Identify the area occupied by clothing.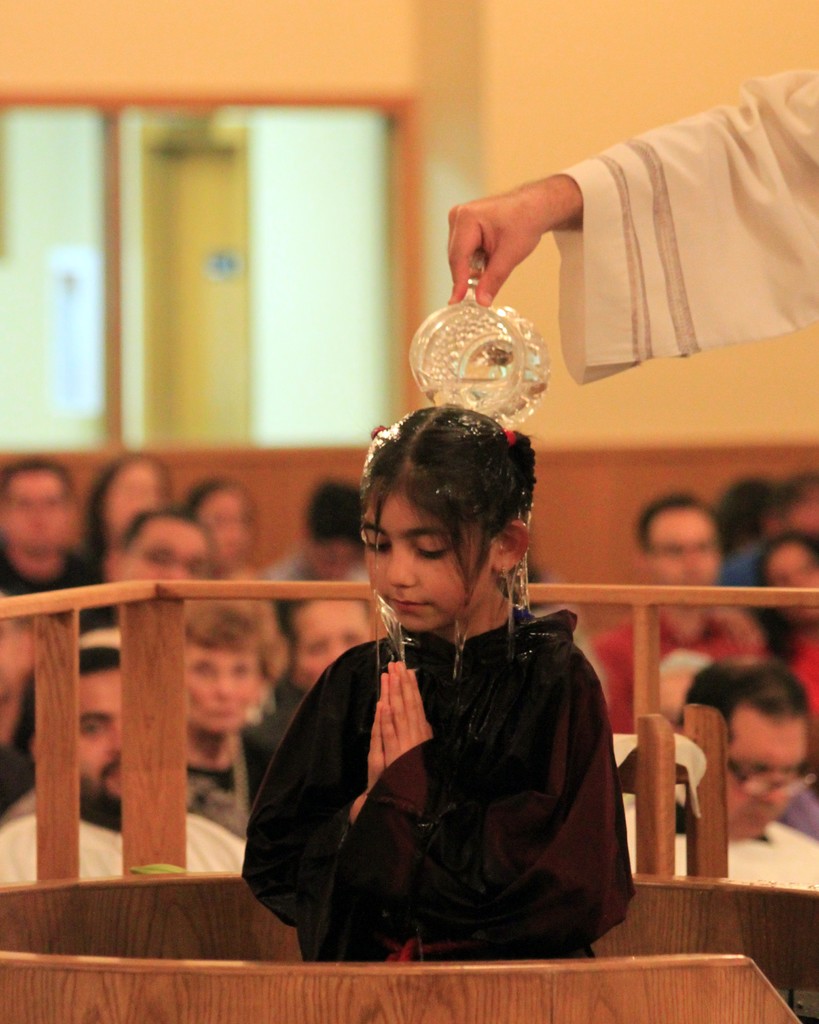
Area: {"x1": 553, "y1": 67, "x2": 818, "y2": 392}.
